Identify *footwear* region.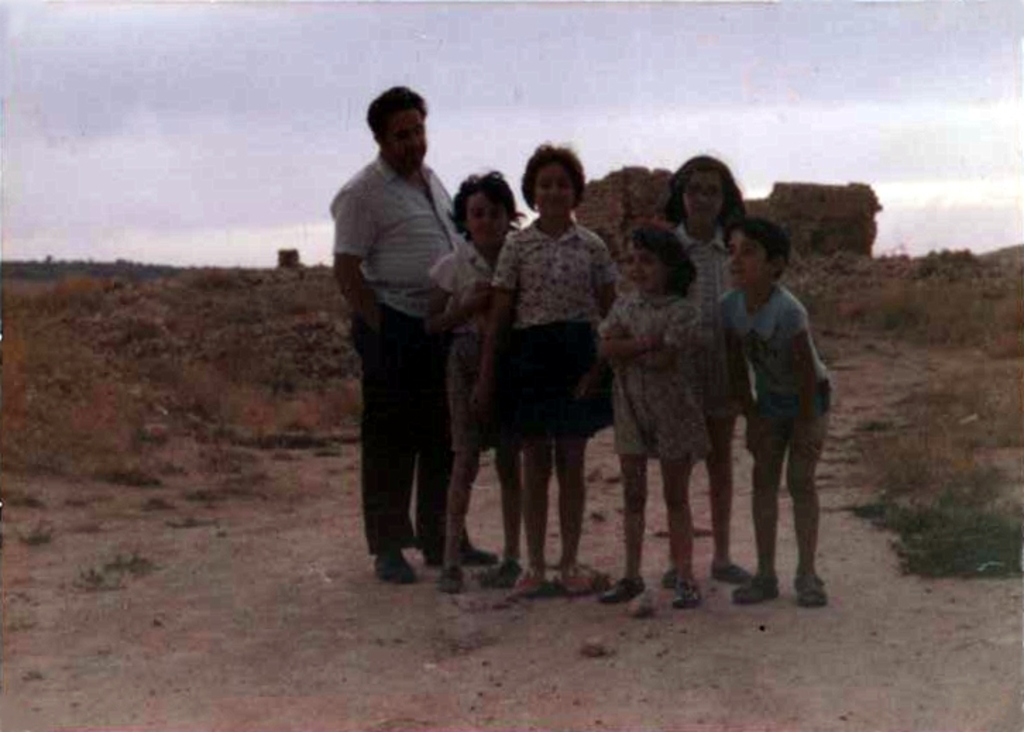
Region: [371,553,426,584].
